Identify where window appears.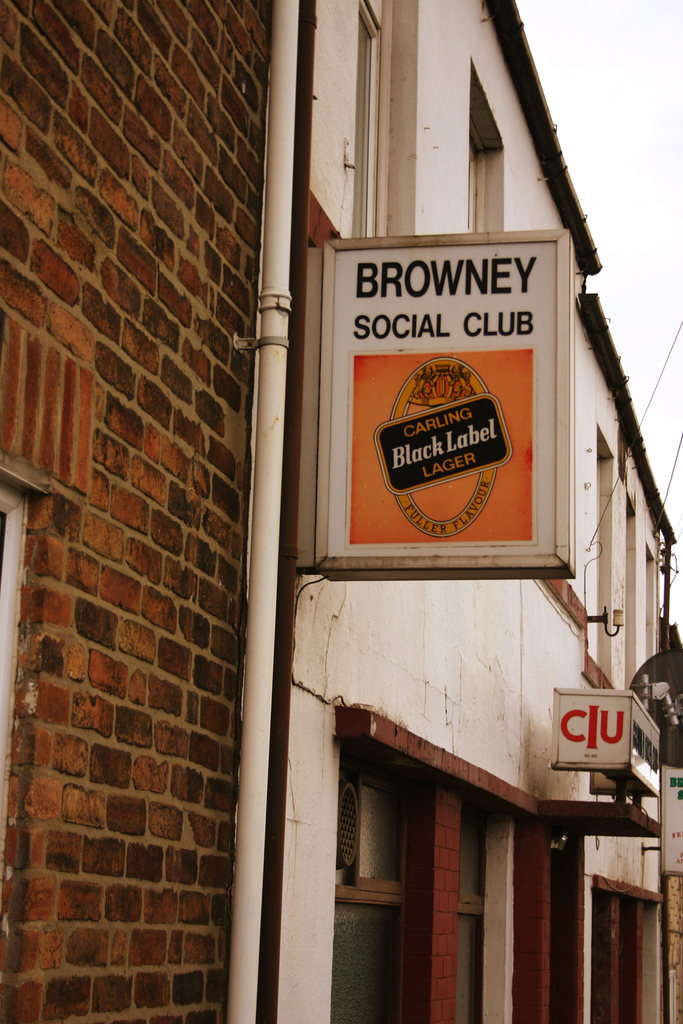
Appears at (left=464, top=75, right=507, bottom=238).
